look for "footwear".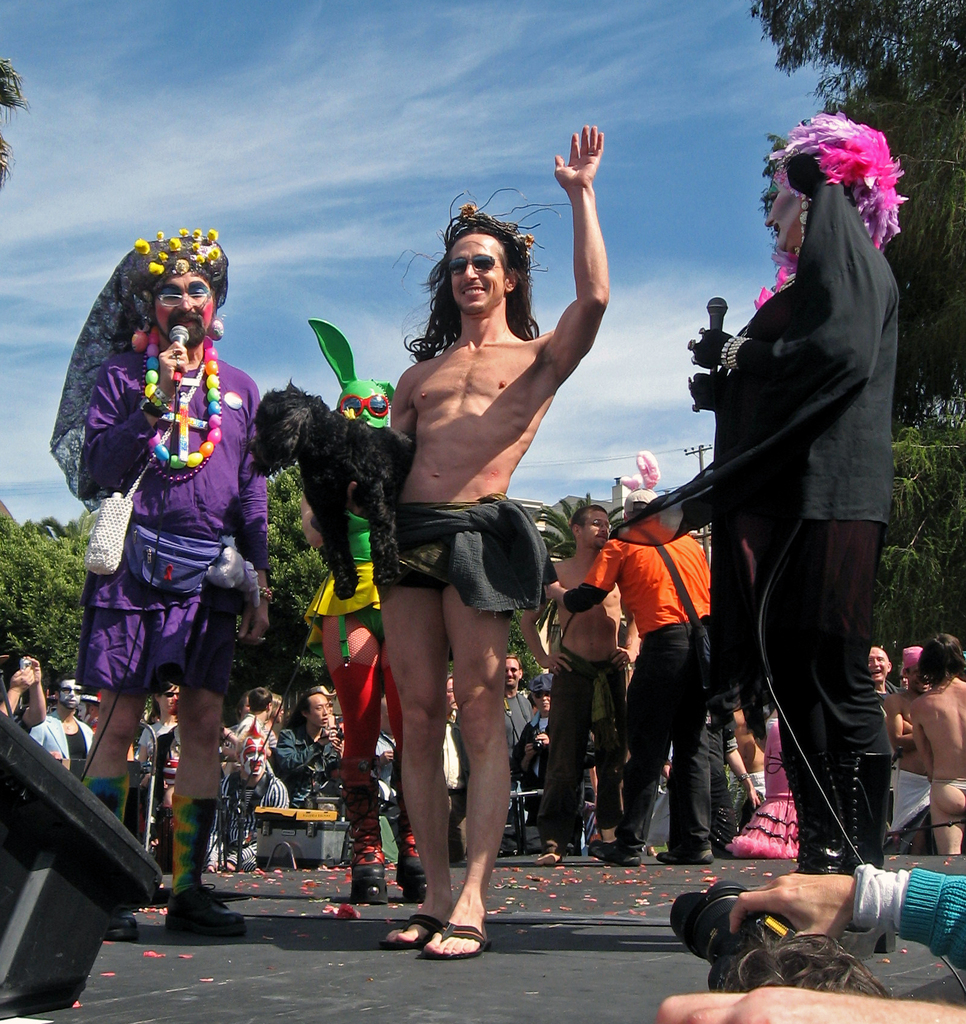
Found: crop(163, 880, 250, 936).
